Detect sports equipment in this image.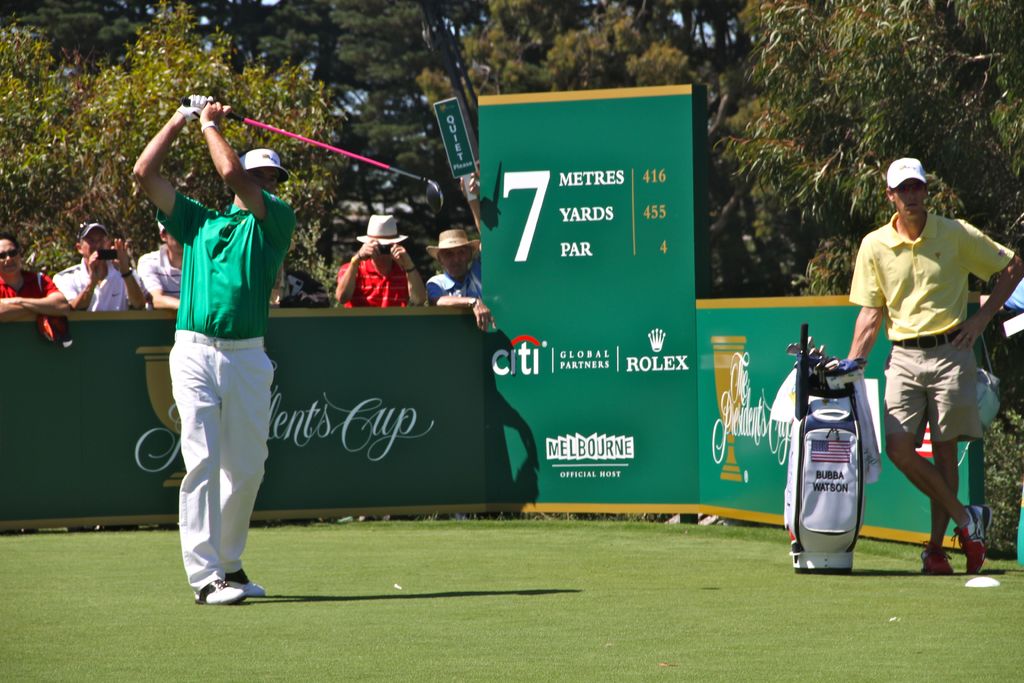
Detection: detection(792, 333, 832, 369).
